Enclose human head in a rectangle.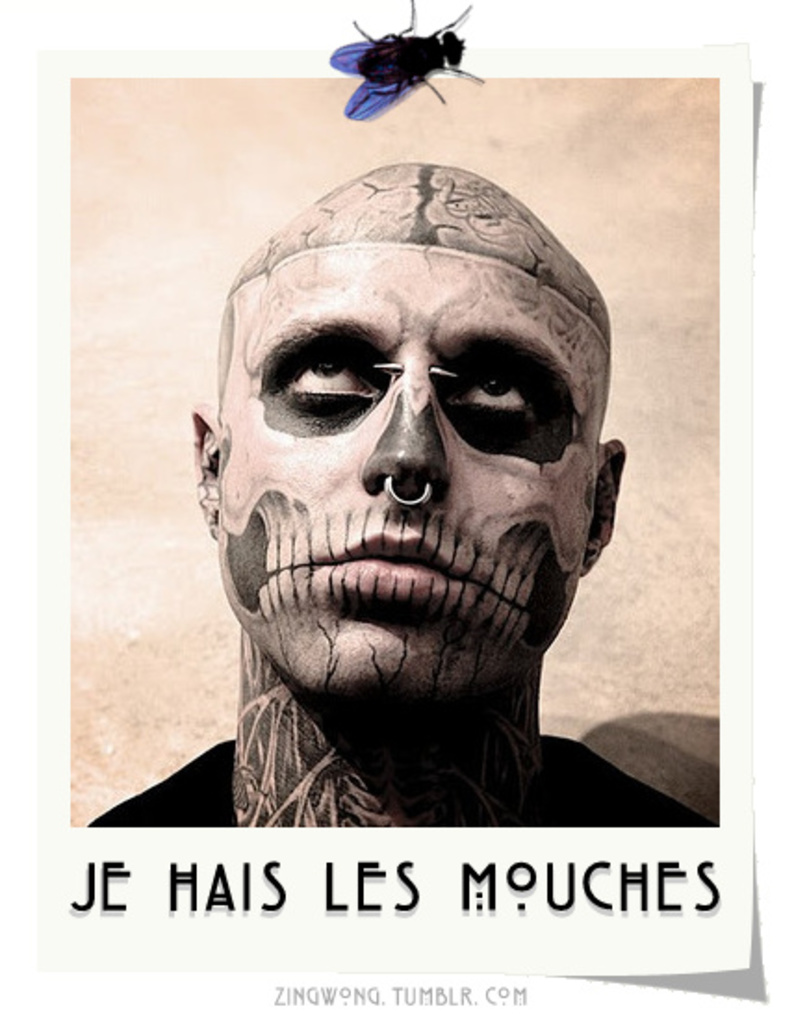
<box>200,154,603,685</box>.
